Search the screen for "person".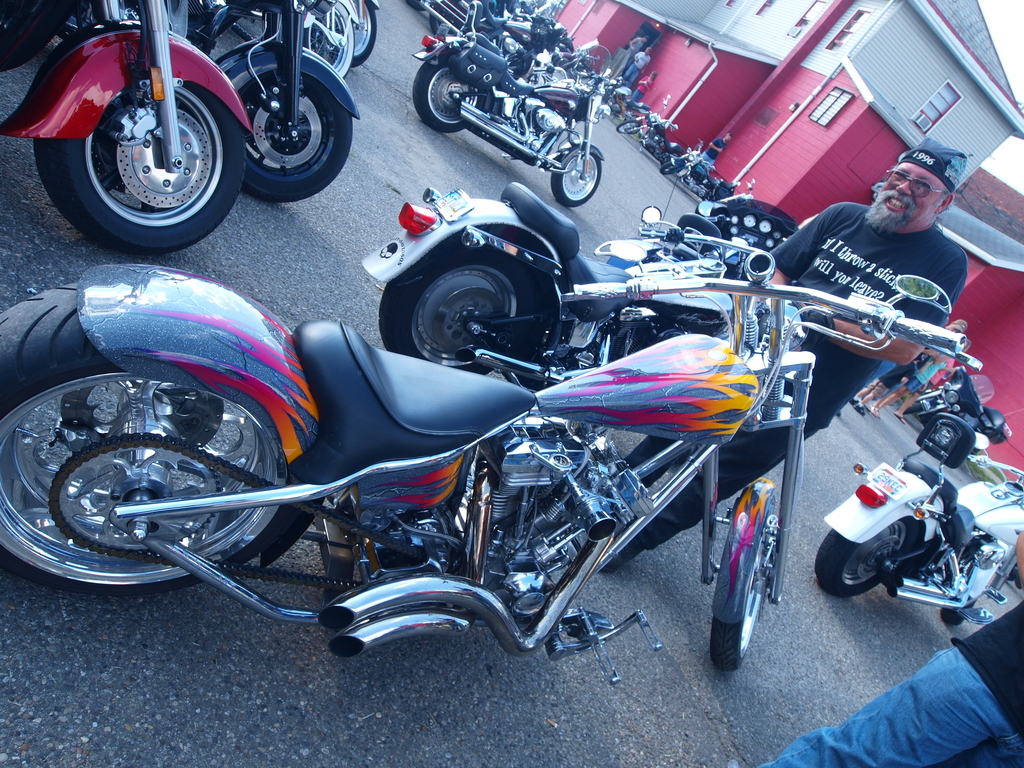
Found at {"left": 628, "top": 66, "right": 659, "bottom": 114}.
